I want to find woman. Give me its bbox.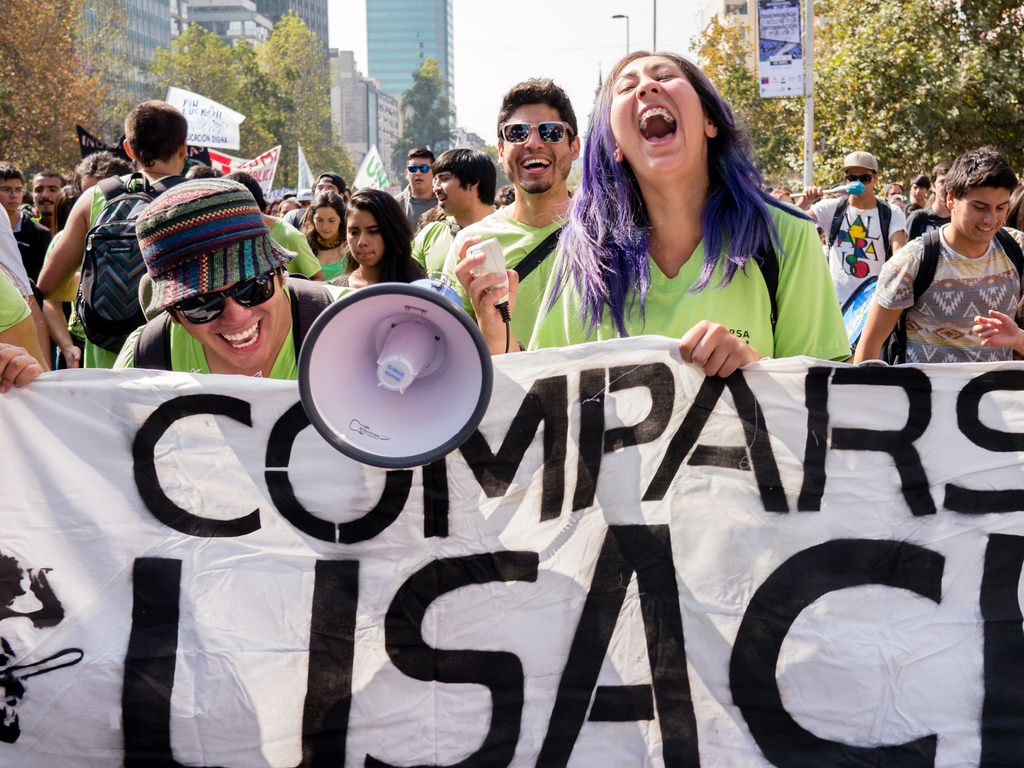
pyautogui.locateOnScreen(184, 165, 223, 180).
